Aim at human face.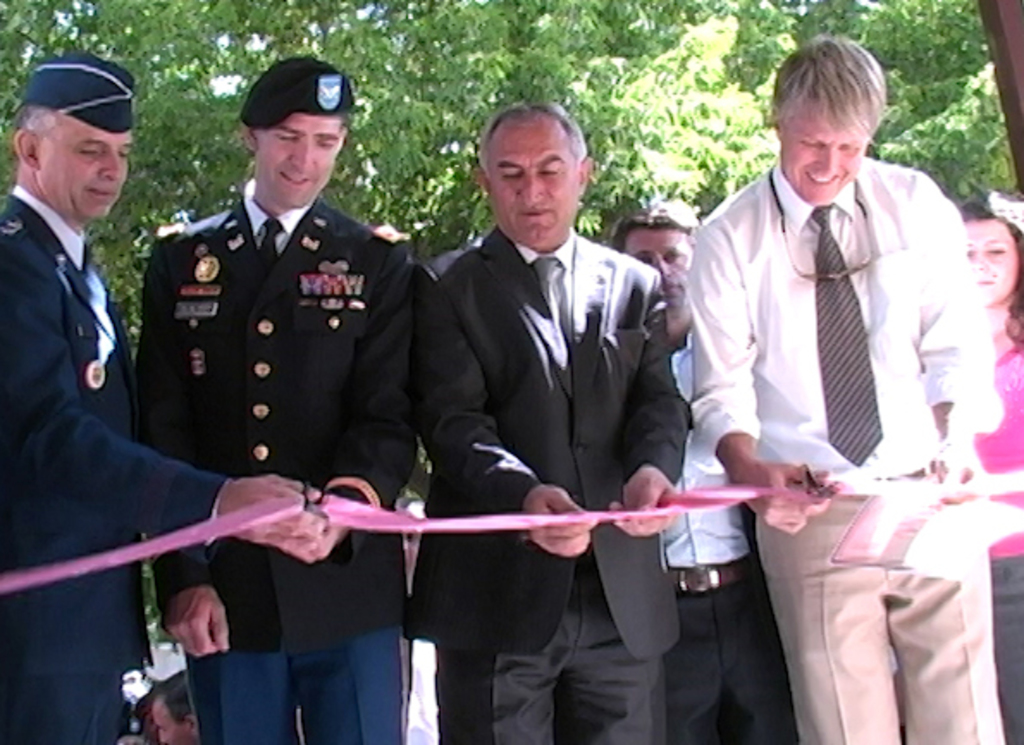
Aimed at crop(150, 700, 194, 743).
